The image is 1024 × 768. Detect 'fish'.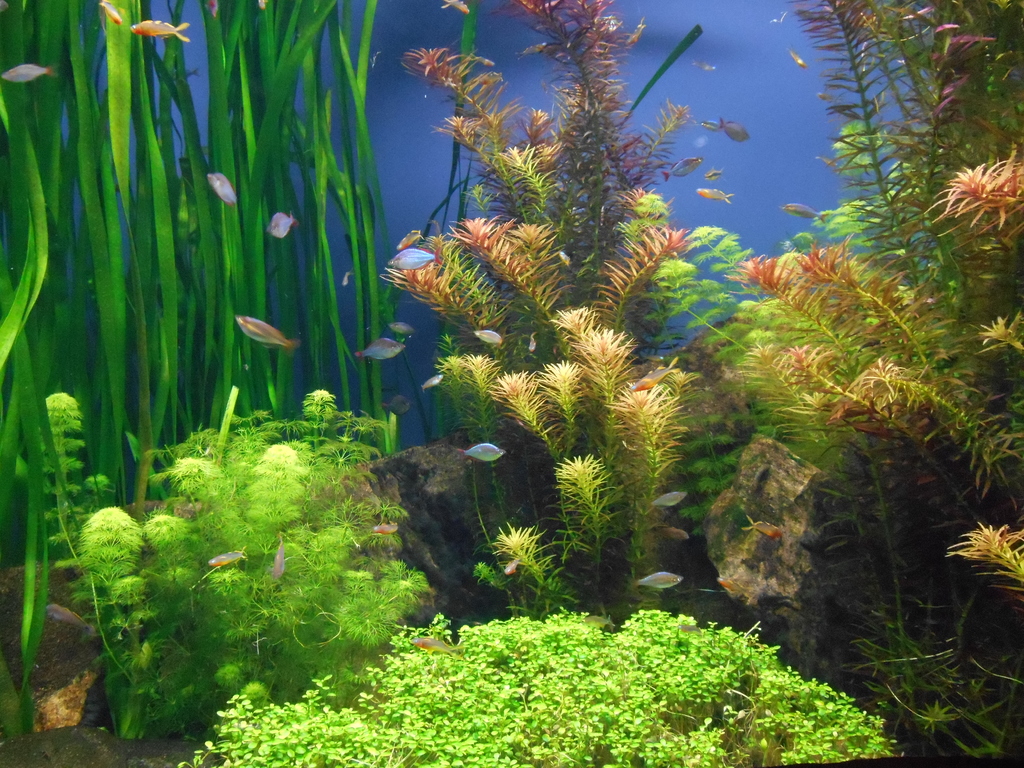
Detection: locate(658, 157, 704, 181).
